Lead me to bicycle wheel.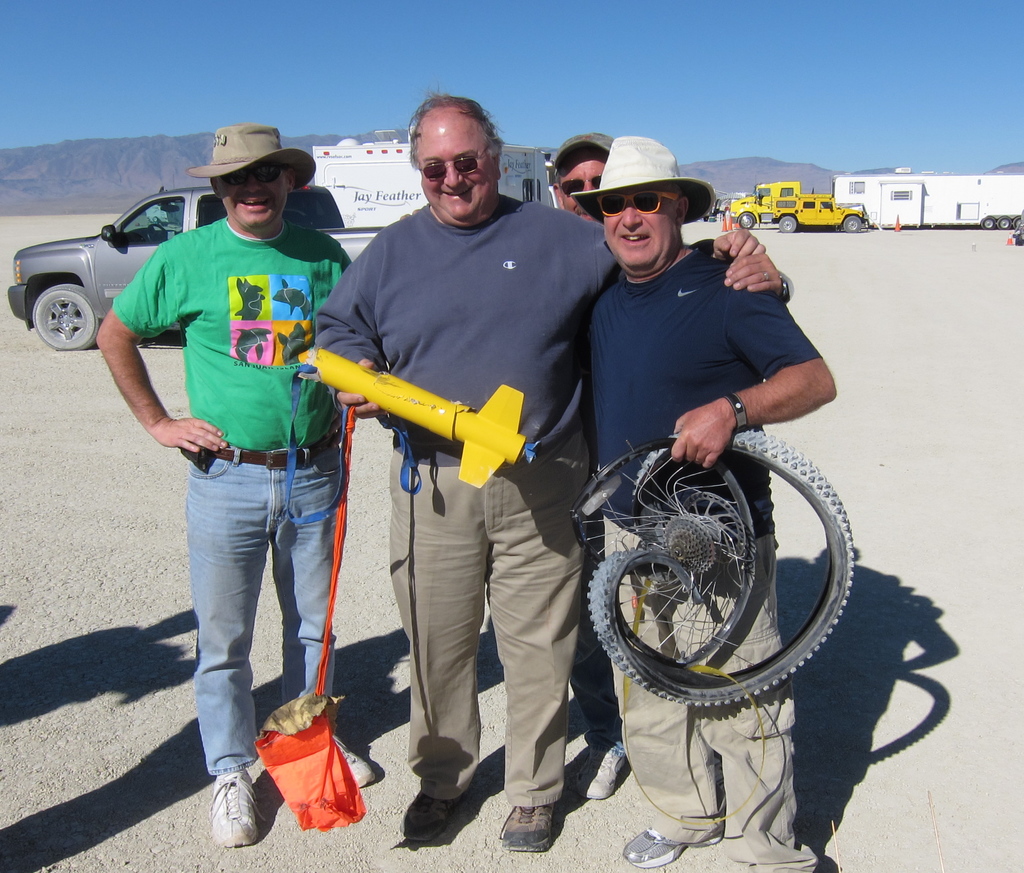
Lead to (566, 428, 854, 720).
